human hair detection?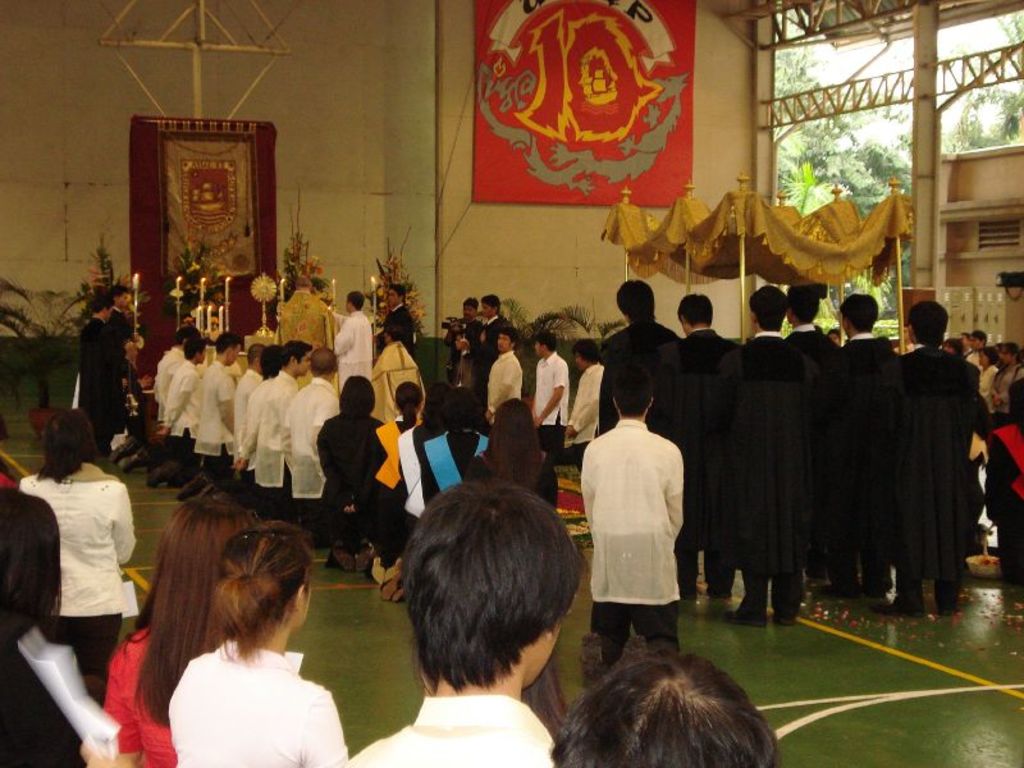
x1=209, y1=515, x2=315, y2=663
